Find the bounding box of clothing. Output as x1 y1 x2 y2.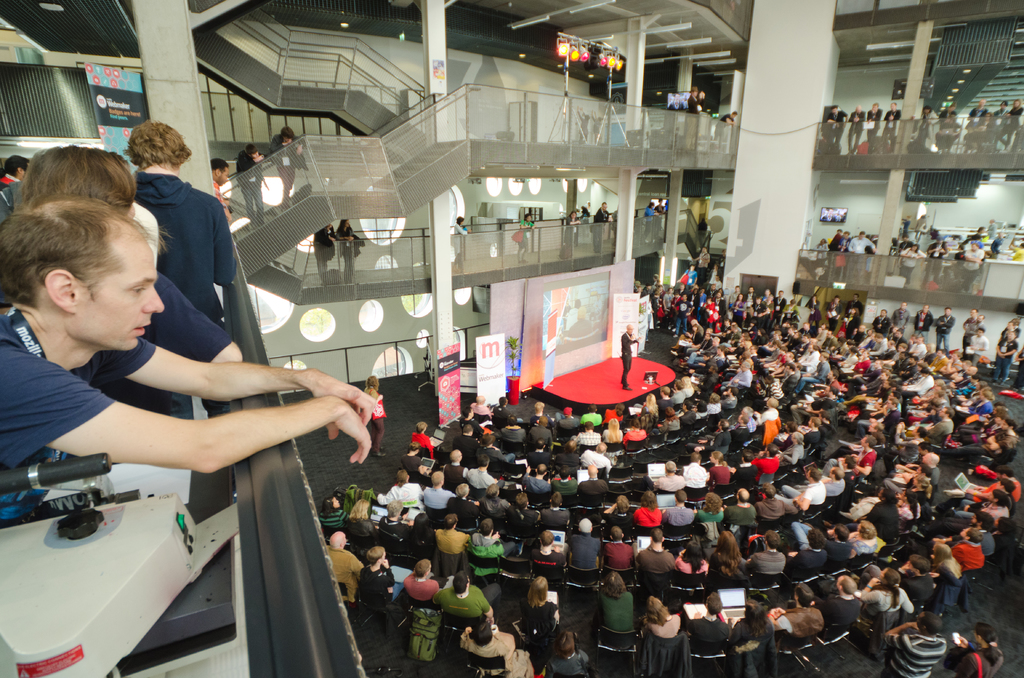
441 581 485 622.
